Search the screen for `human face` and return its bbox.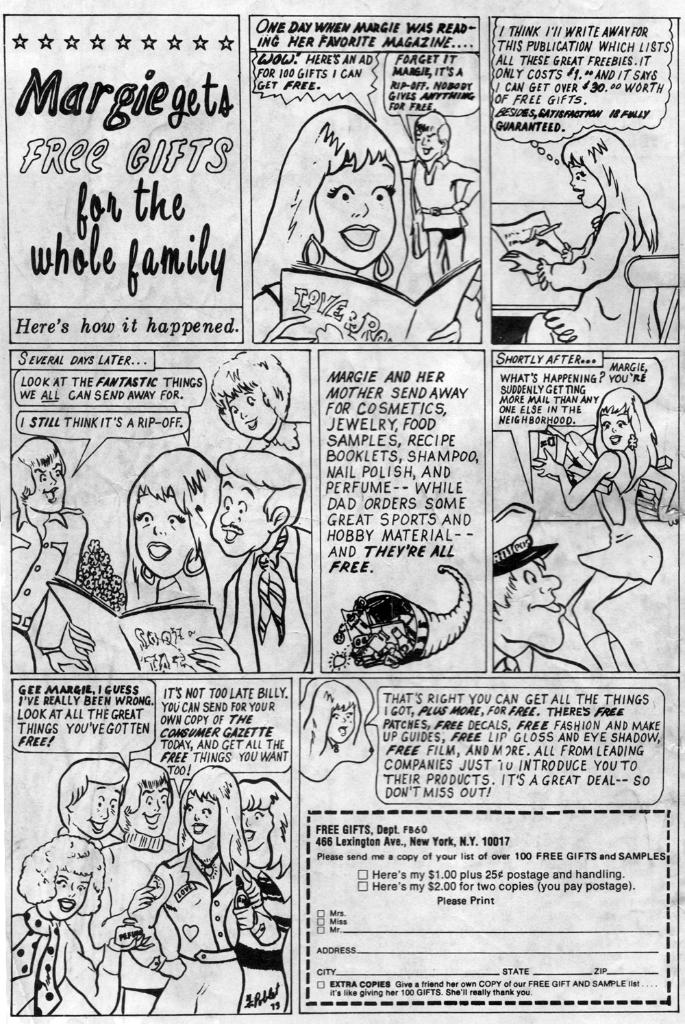
Found: <region>134, 788, 175, 832</region>.
